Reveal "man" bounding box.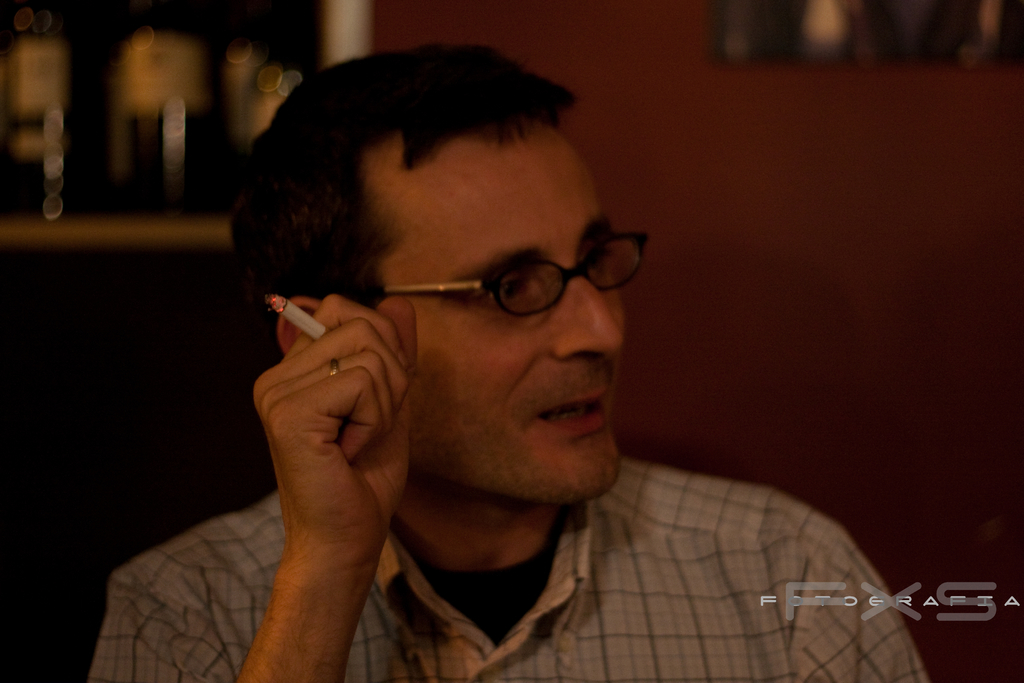
Revealed: pyautogui.locateOnScreen(92, 43, 932, 682).
